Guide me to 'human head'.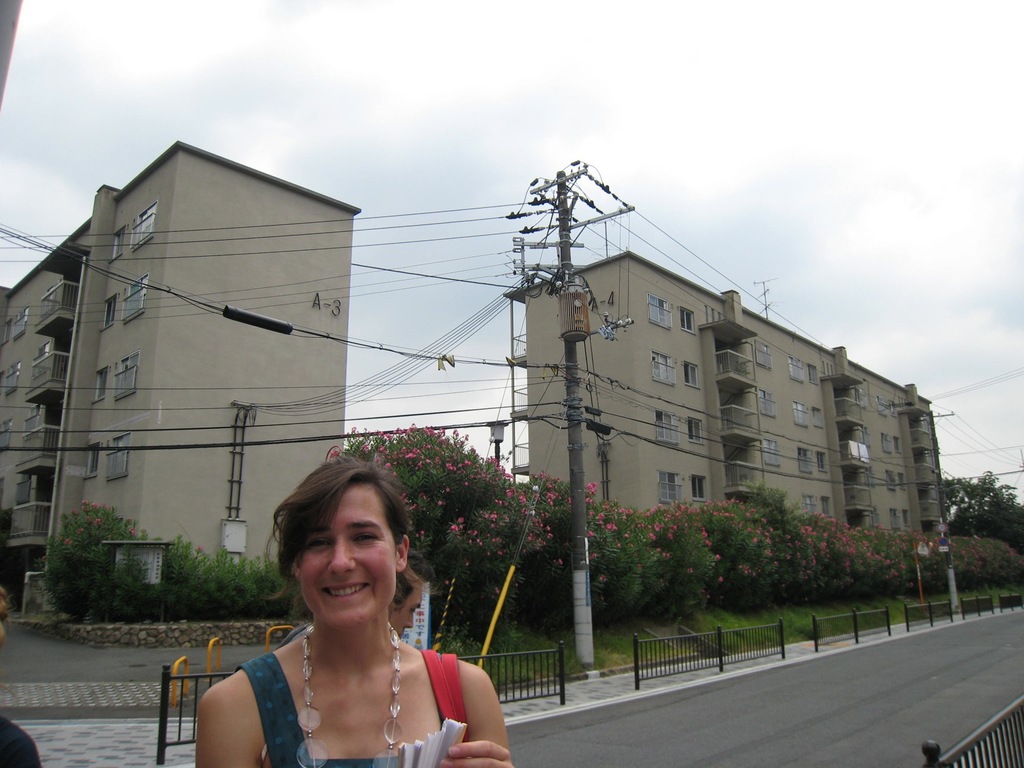
Guidance: rect(268, 477, 406, 630).
